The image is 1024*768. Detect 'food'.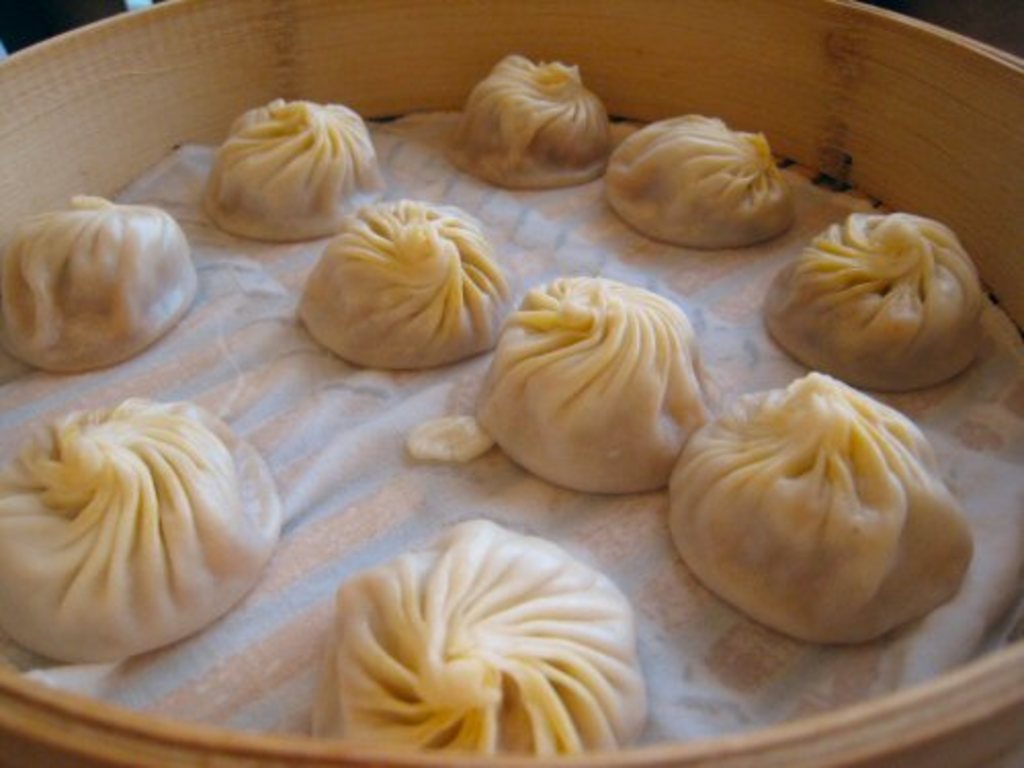
Detection: bbox(0, 197, 203, 379).
